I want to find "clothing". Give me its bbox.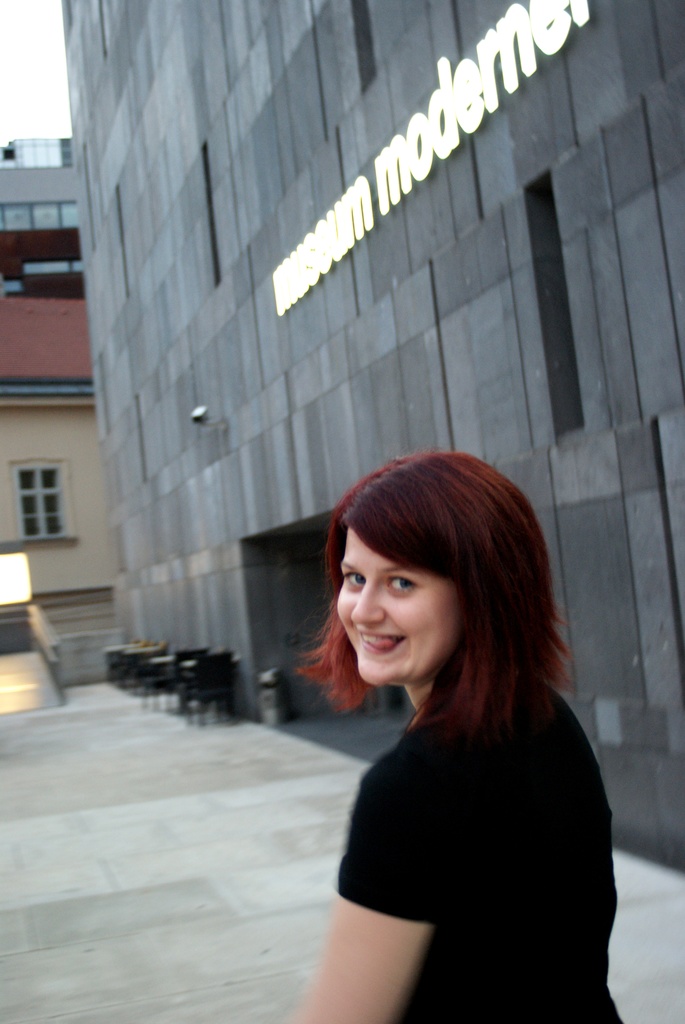
<region>299, 617, 631, 1000</region>.
